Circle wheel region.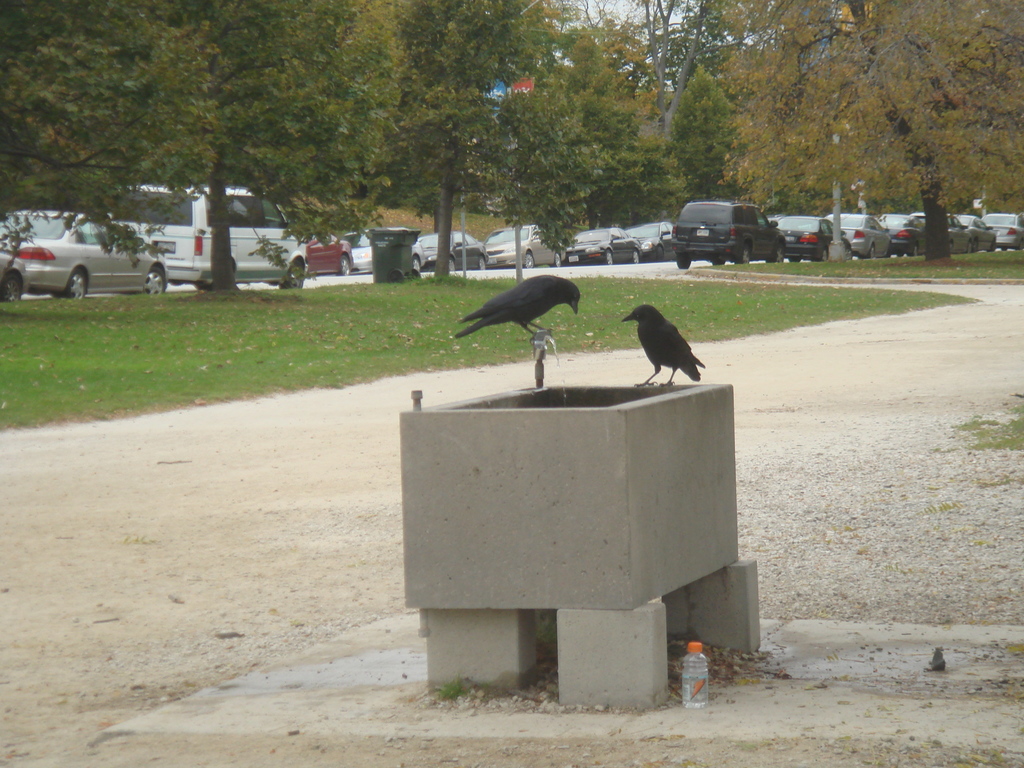
Region: rect(407, 254, 427, 275).
